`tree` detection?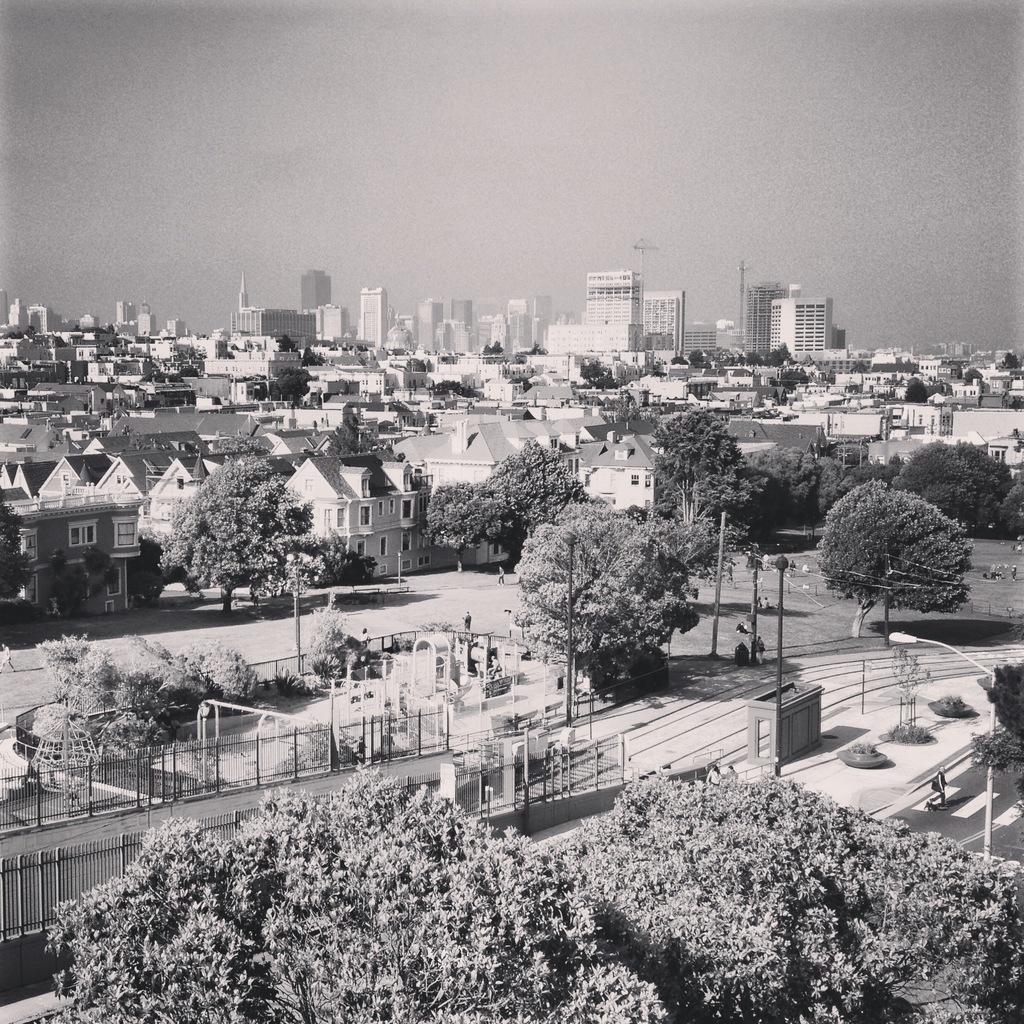
pyautogui.locateOnScreen(644, 401, 767, 554)
